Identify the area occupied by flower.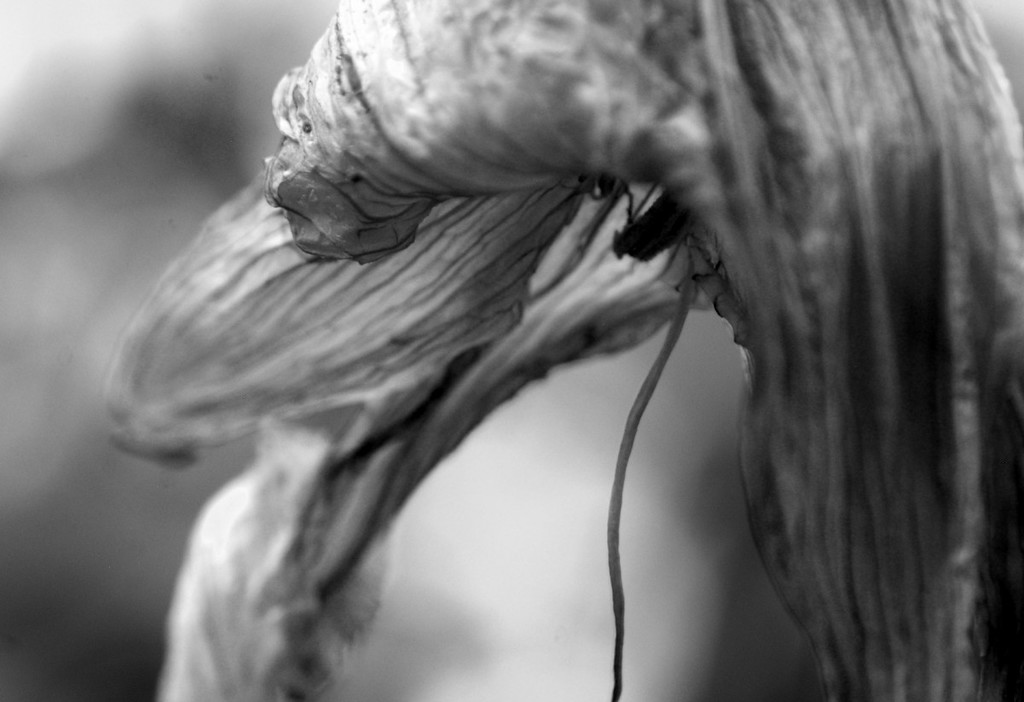
Area: BBox(113, 0, 1020, 701).
